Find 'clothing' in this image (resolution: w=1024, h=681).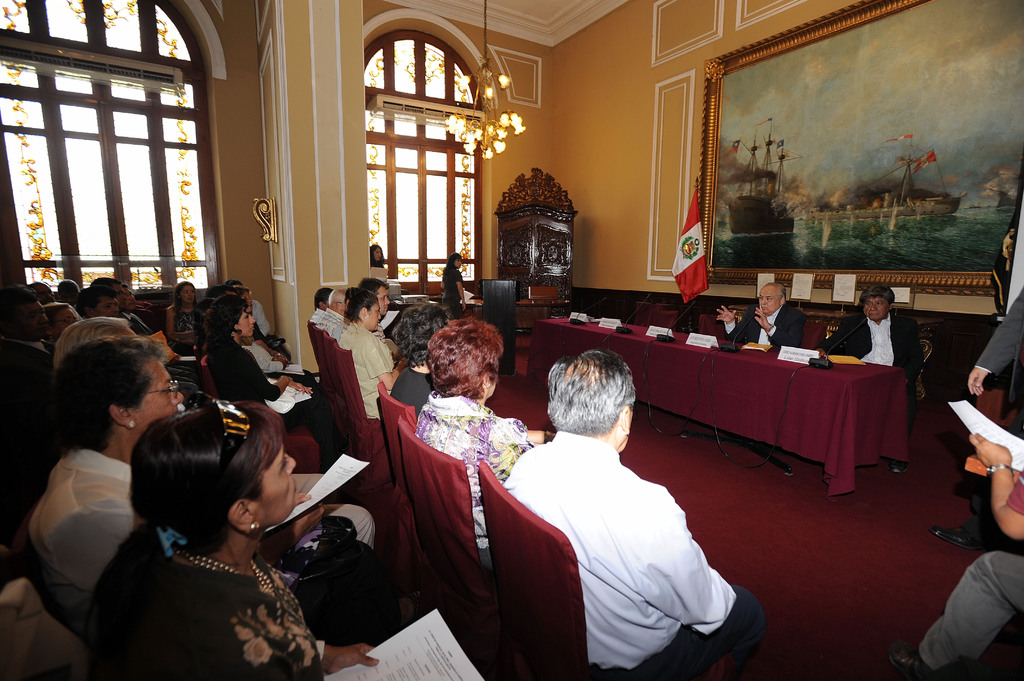
rect(970, 284, 1023, 374).
